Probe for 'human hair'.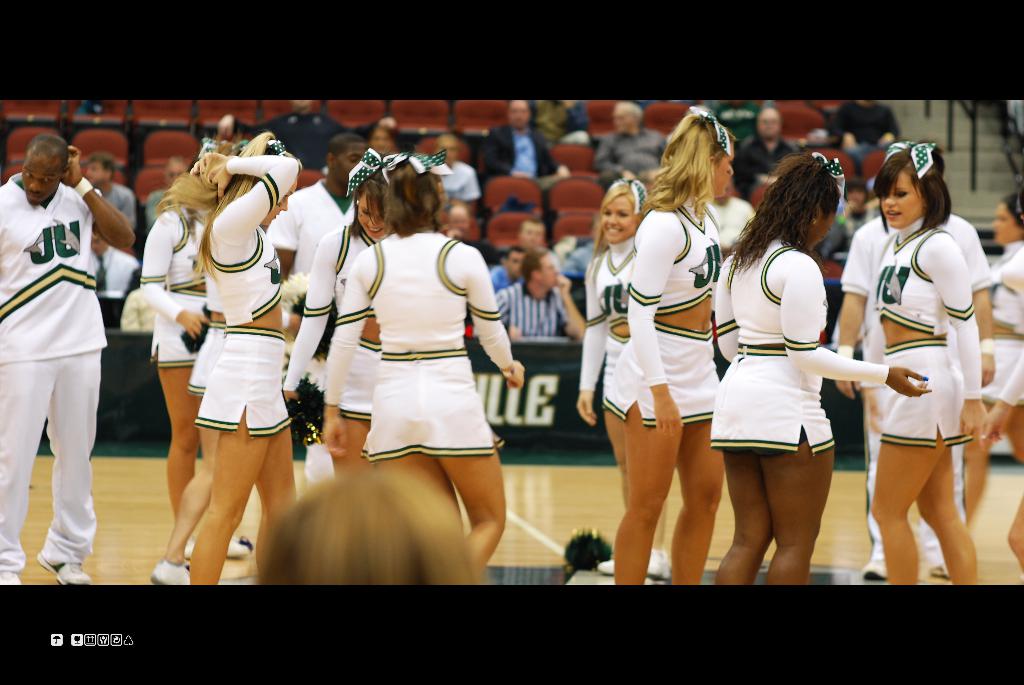
Probe result: 435/134/460/160.
